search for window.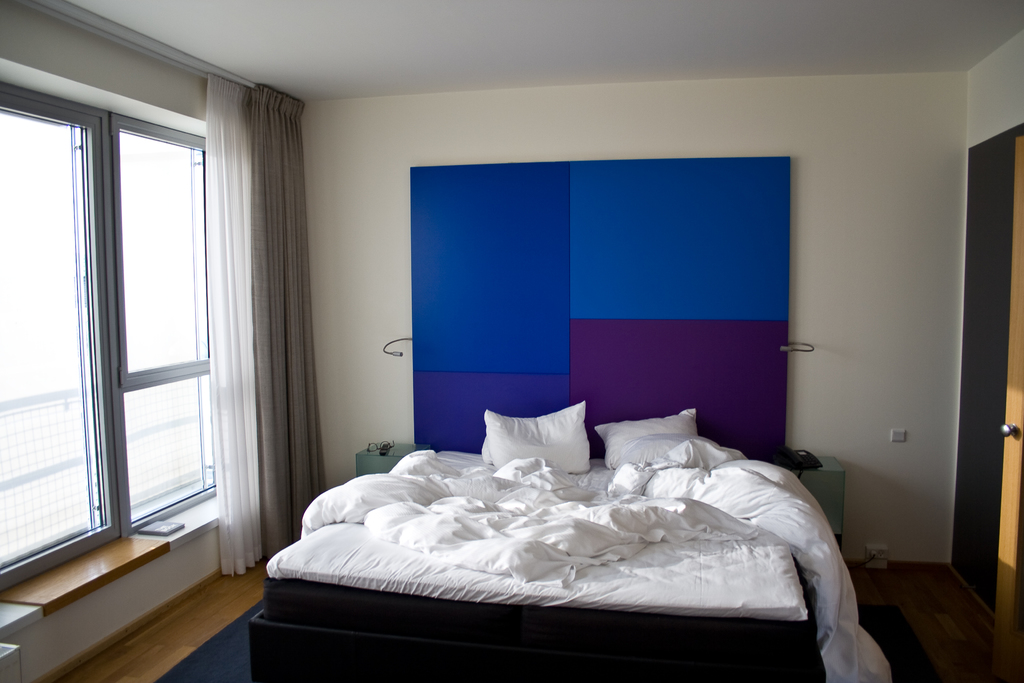
Found at <bbox>0, 62, 223, 636</bbox>.
